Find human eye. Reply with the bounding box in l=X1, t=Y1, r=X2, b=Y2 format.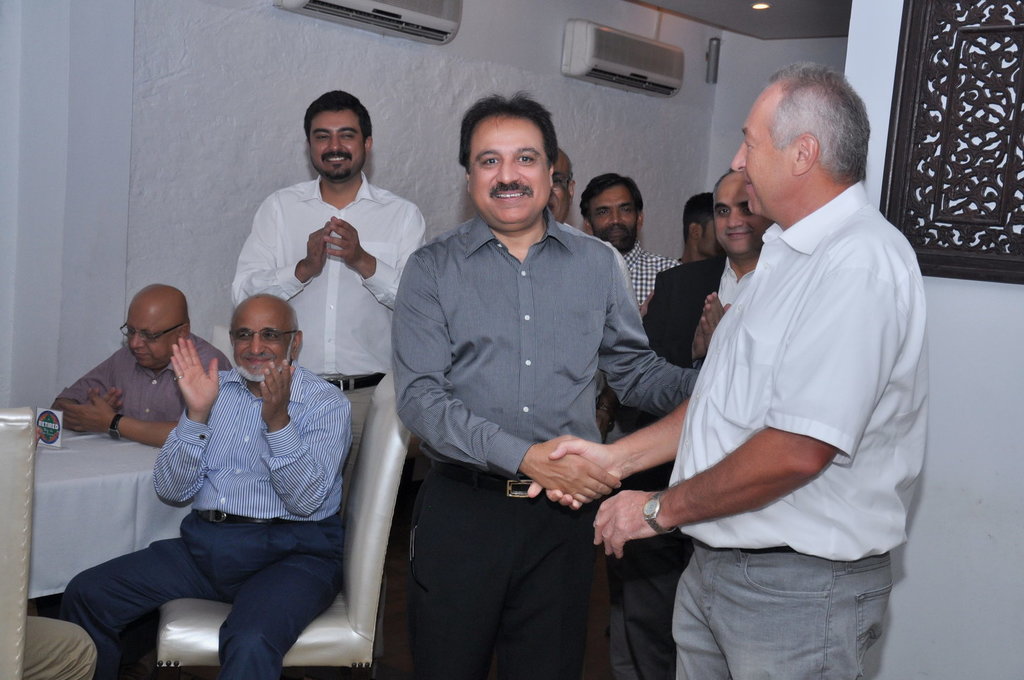
l=481, t=155, r=501, b=167.
